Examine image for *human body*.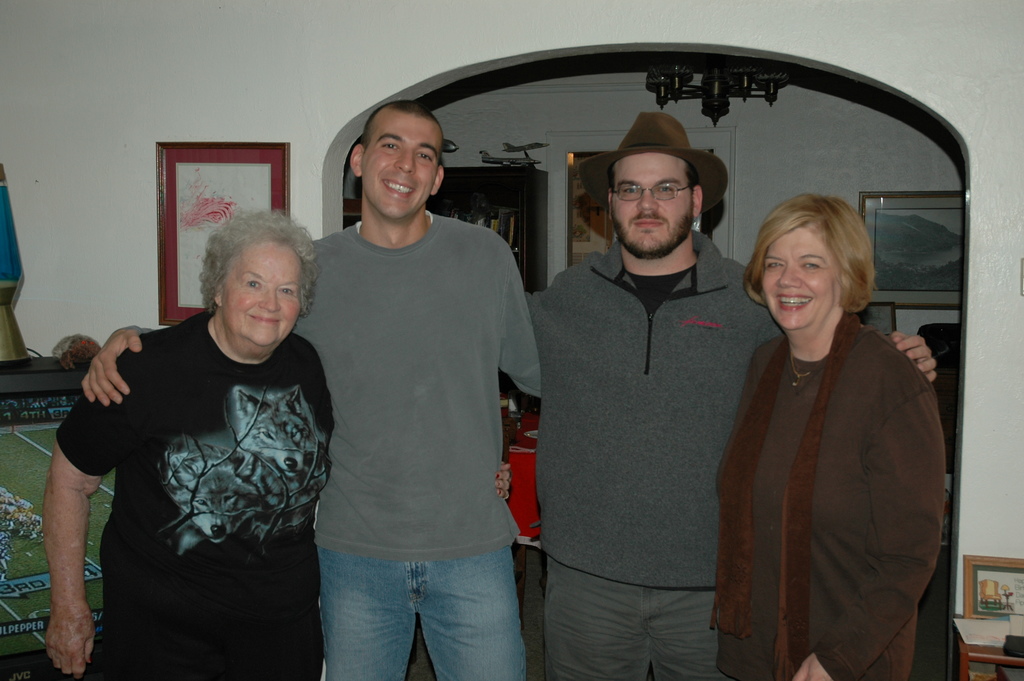
Examination result: 531,229,929,680.
